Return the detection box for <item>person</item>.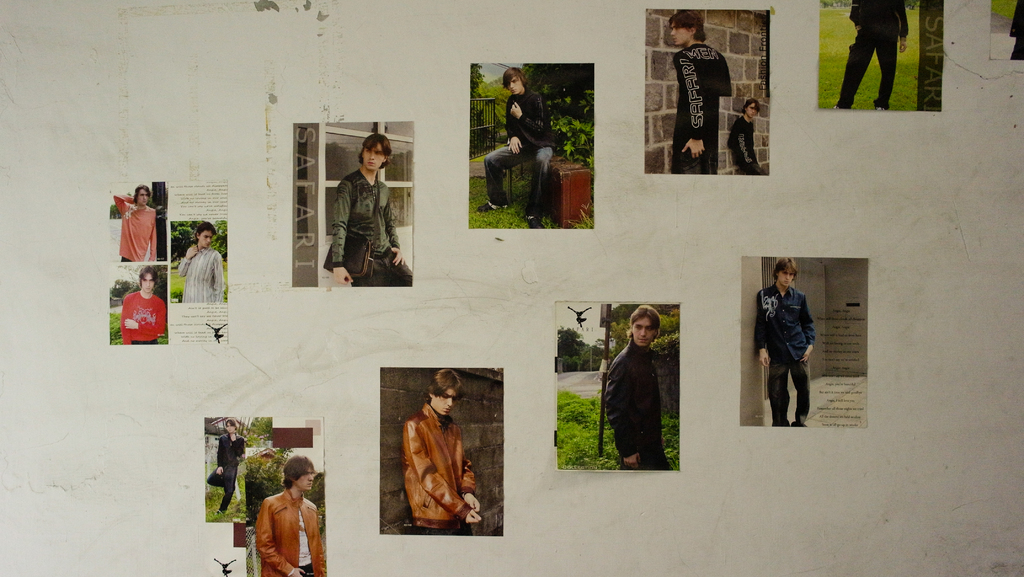
bbox=[402, 369, 483, 534].
